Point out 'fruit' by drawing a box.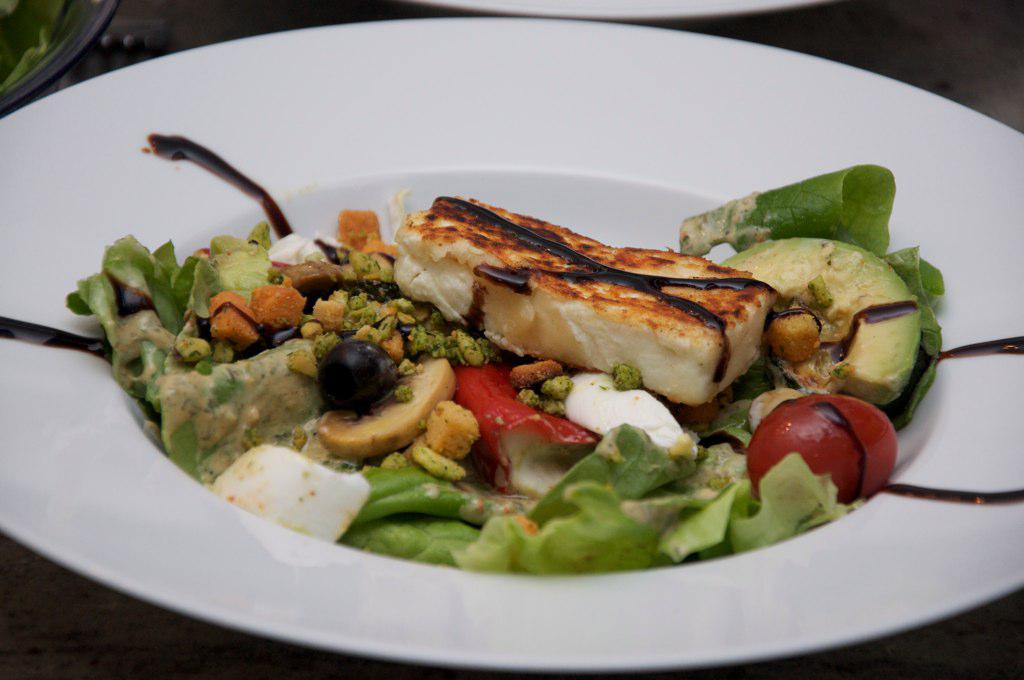
region(736, 396, 894, 503).
